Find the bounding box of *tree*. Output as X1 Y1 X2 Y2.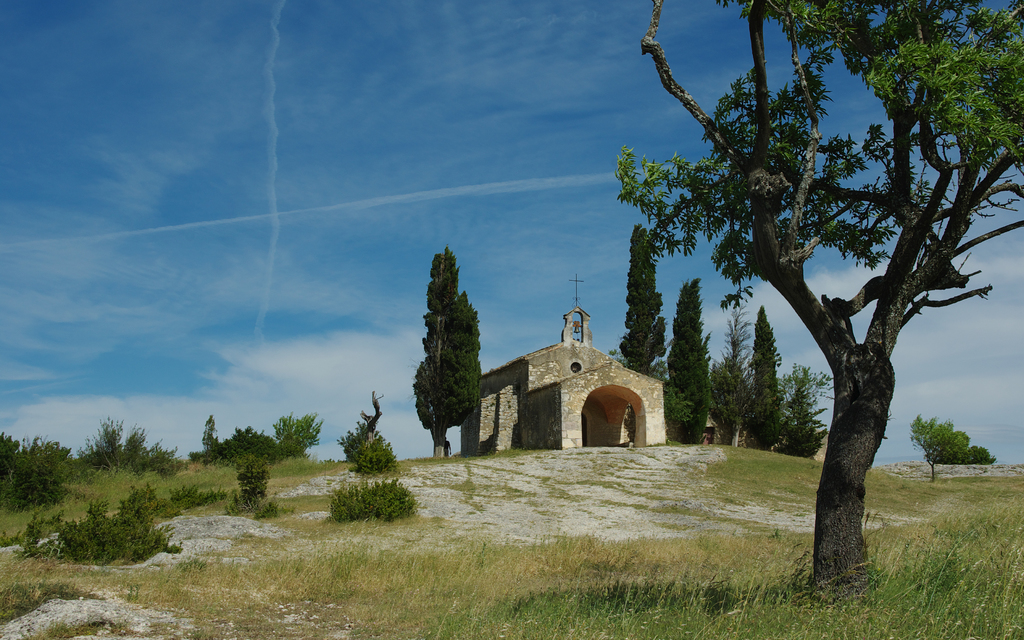
410 249 461 435.
